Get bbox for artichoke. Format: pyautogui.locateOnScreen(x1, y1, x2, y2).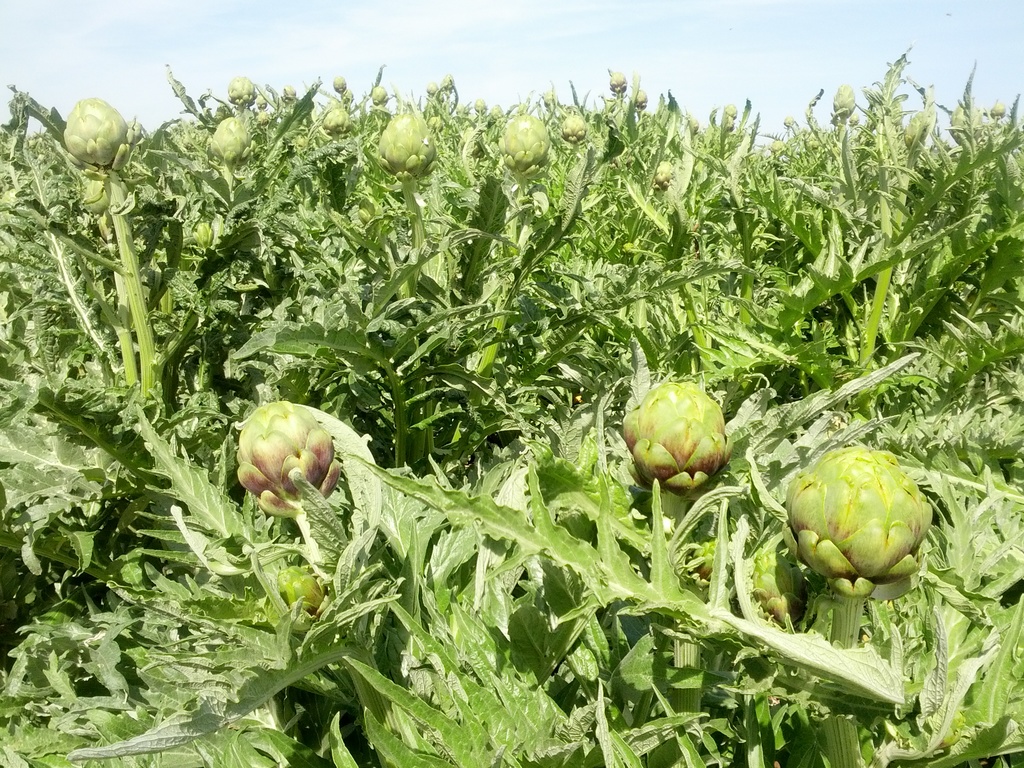
pyautogui.locateOnScreen(236, 403, 342, 531).
